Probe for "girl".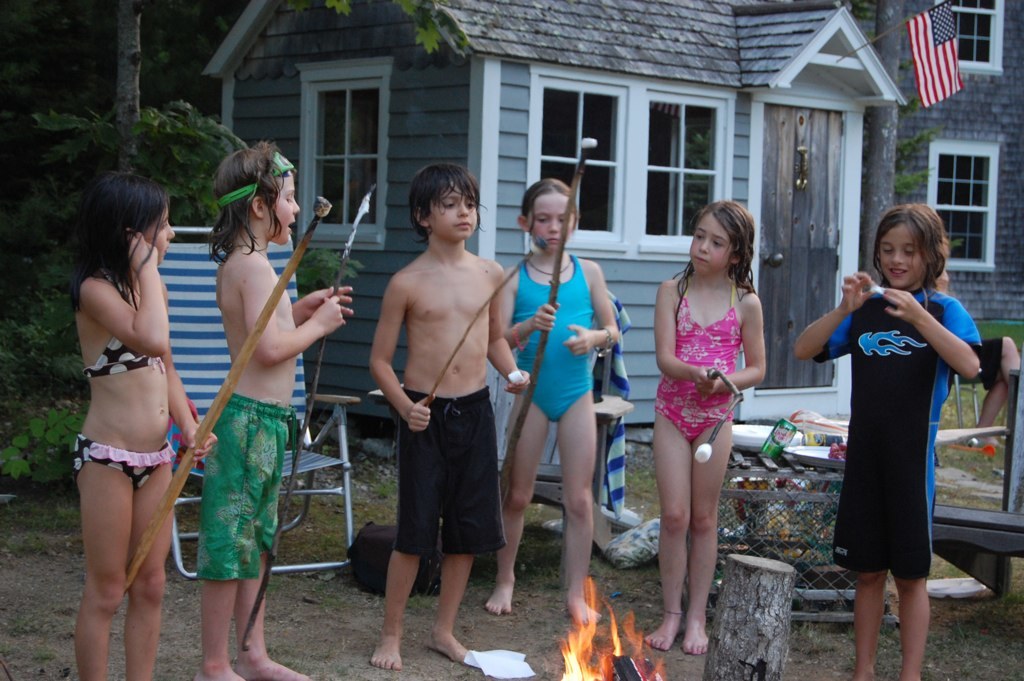
Probe result: bbox=(796, 200, 982, 680).
